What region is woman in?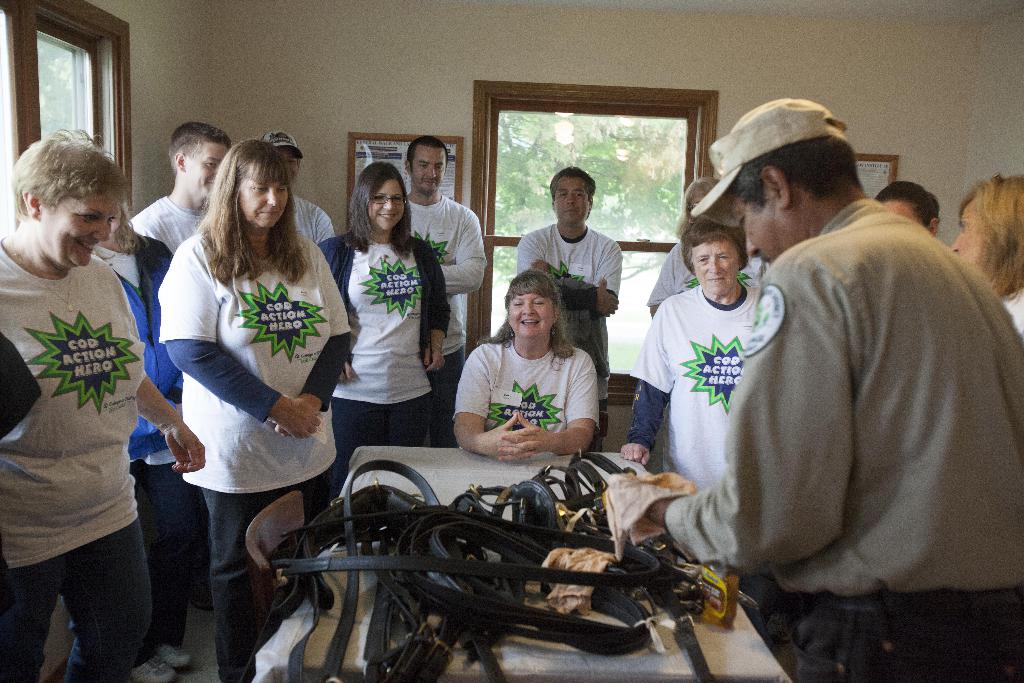
box(621, 213, 764, 491).
